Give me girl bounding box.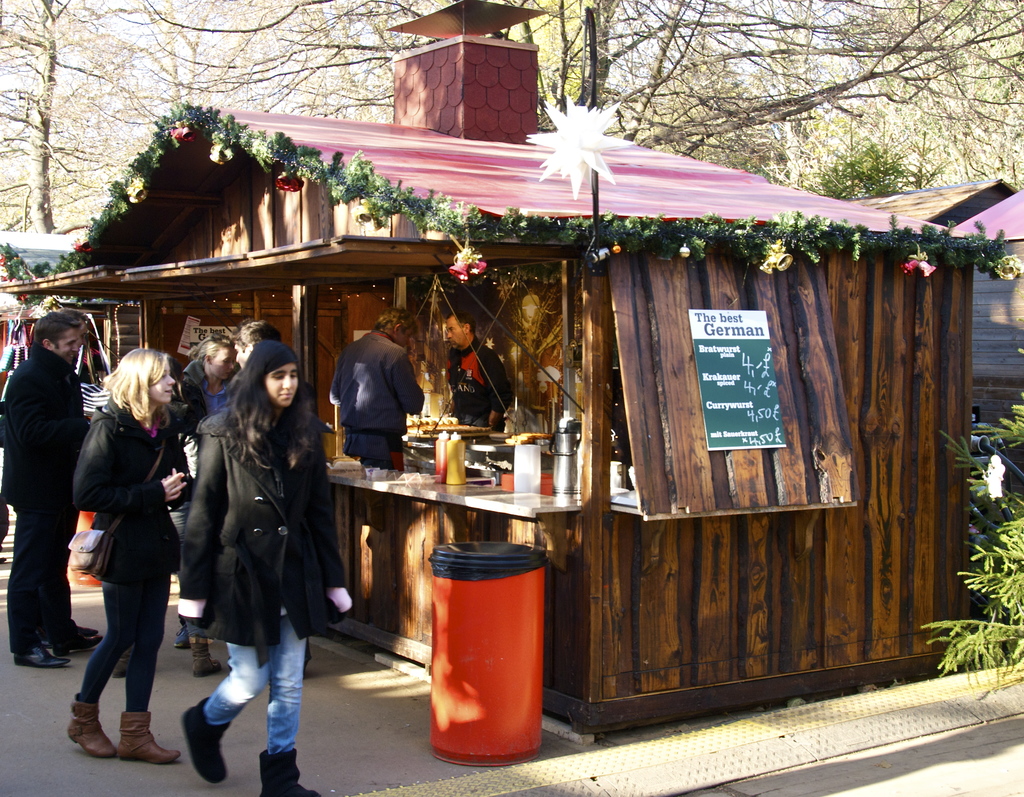
box(174, 339, 258, 661).
